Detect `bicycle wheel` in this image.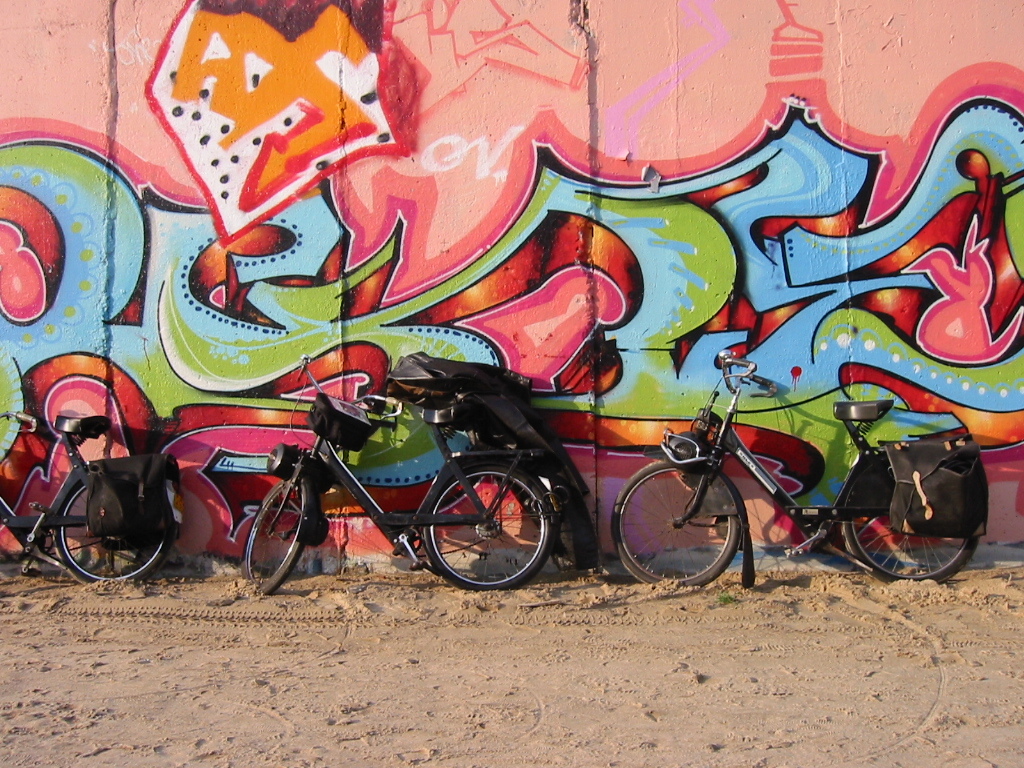
Detection: BBox(615, 463, 738, 584).
